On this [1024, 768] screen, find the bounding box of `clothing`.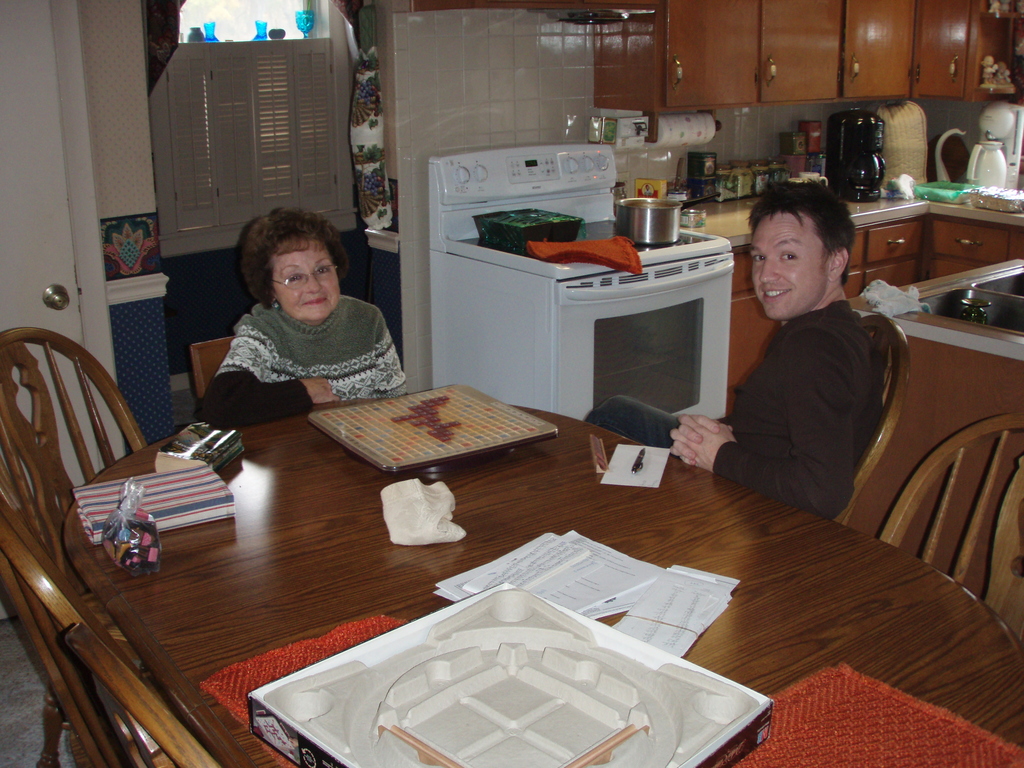
Bounding box: bbox=(584, 289, 870, 524).
